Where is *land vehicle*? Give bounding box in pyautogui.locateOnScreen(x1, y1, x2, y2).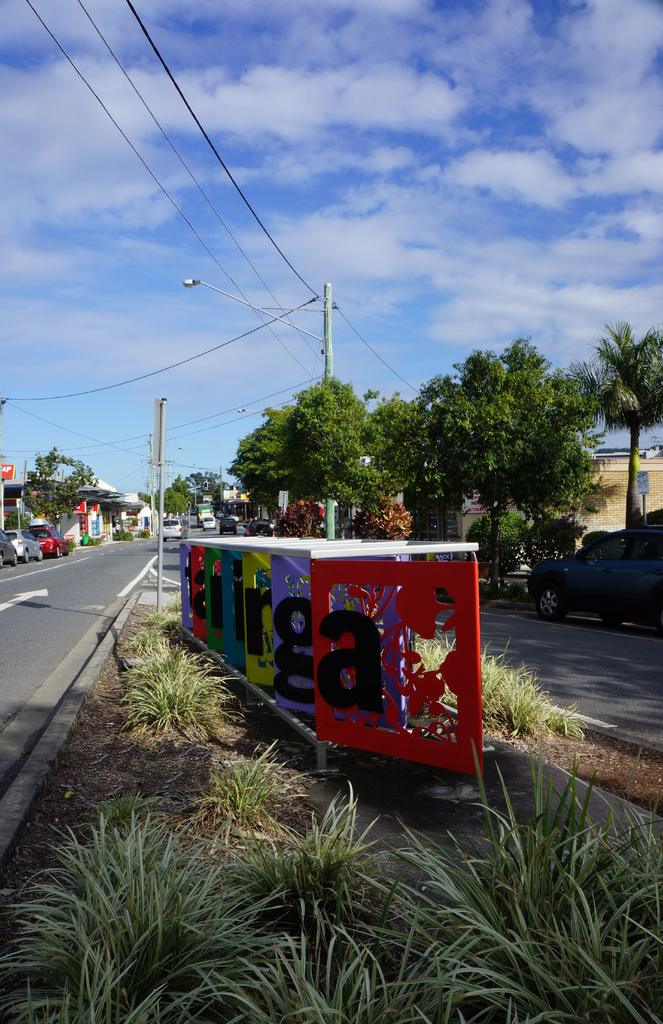
pyautogui.locateOnScreen(2, 527, 42, 560).
